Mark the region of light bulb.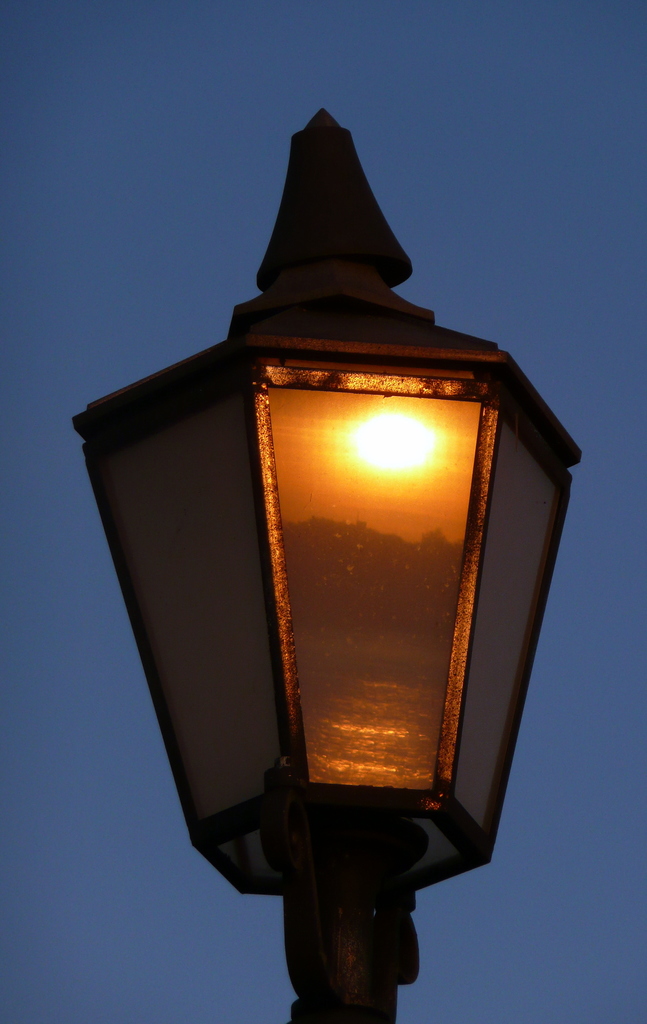
Region: x1=90 y1=184 x2=580 y2=989.
